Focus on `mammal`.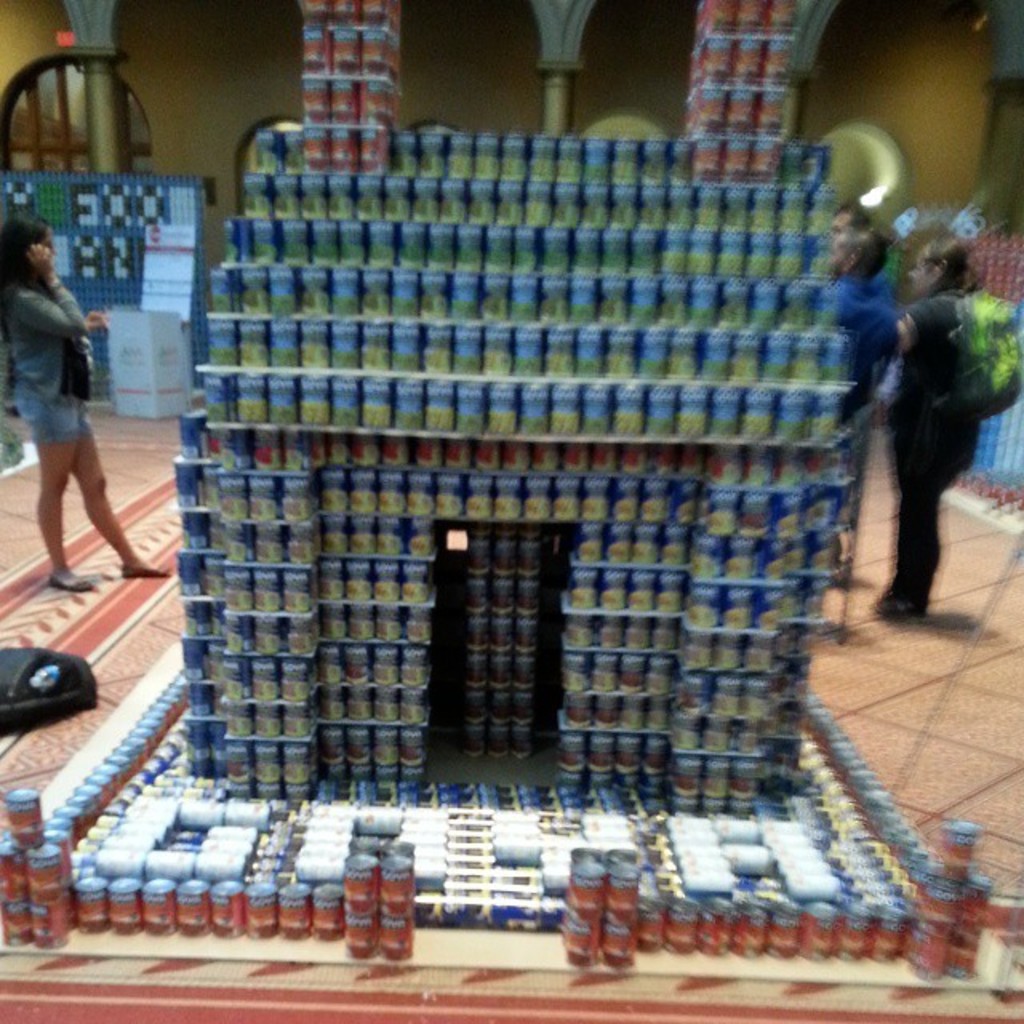
Focused at {"x1": 0, "y1": 218, "x2": 171, "y2": 594}.
